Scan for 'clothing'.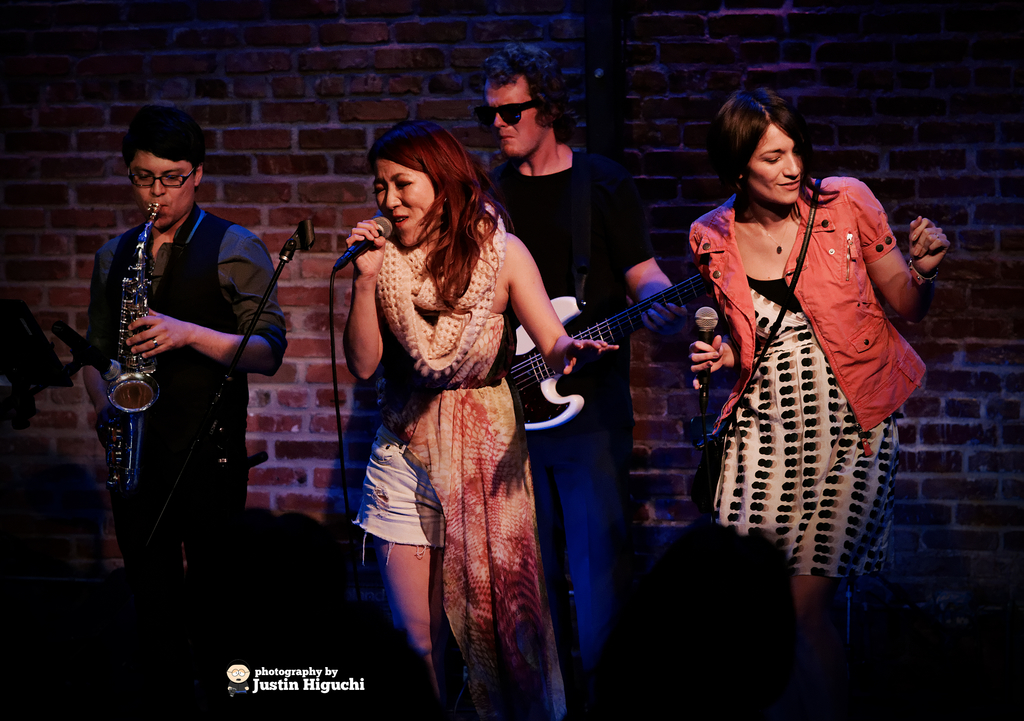
Scan result: l=681, t=165, r=934, b=587.
